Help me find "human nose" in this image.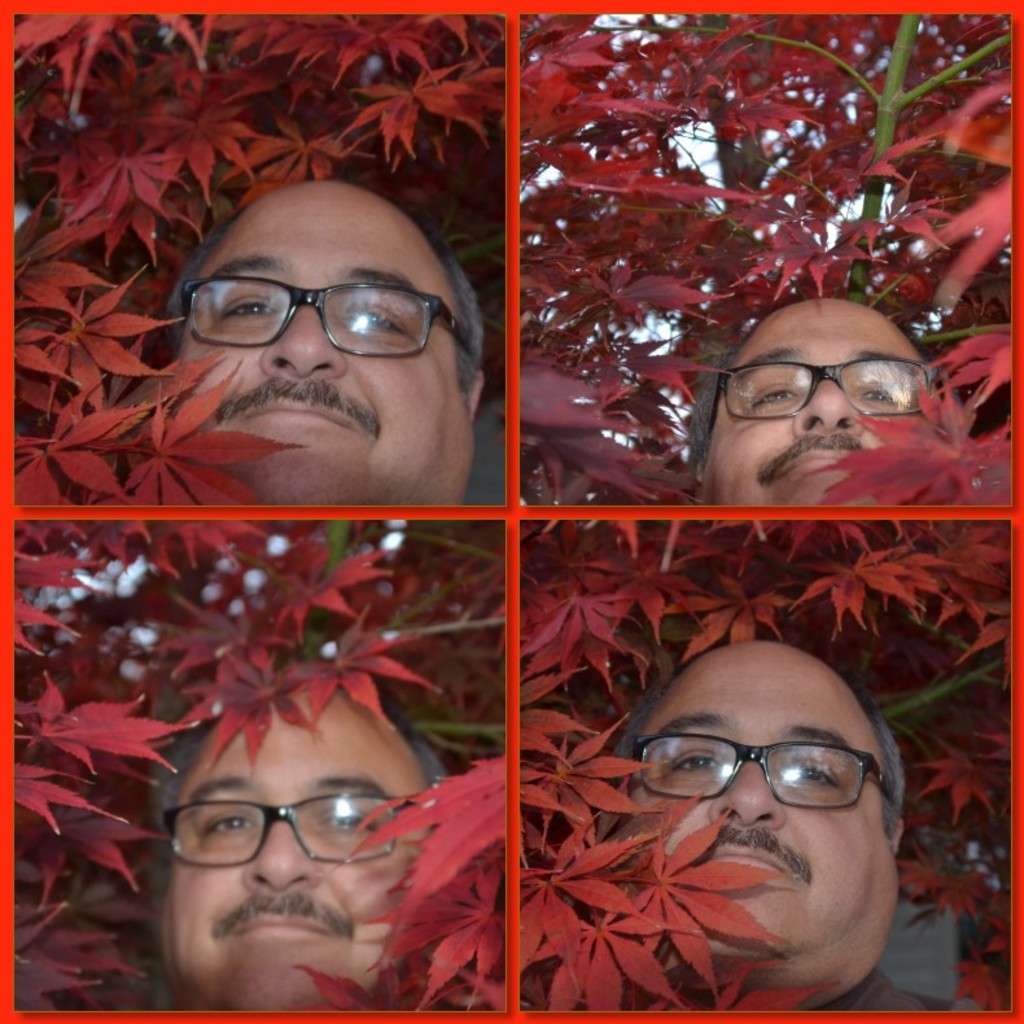
Found it: locate(255, 298, 349, 380).
